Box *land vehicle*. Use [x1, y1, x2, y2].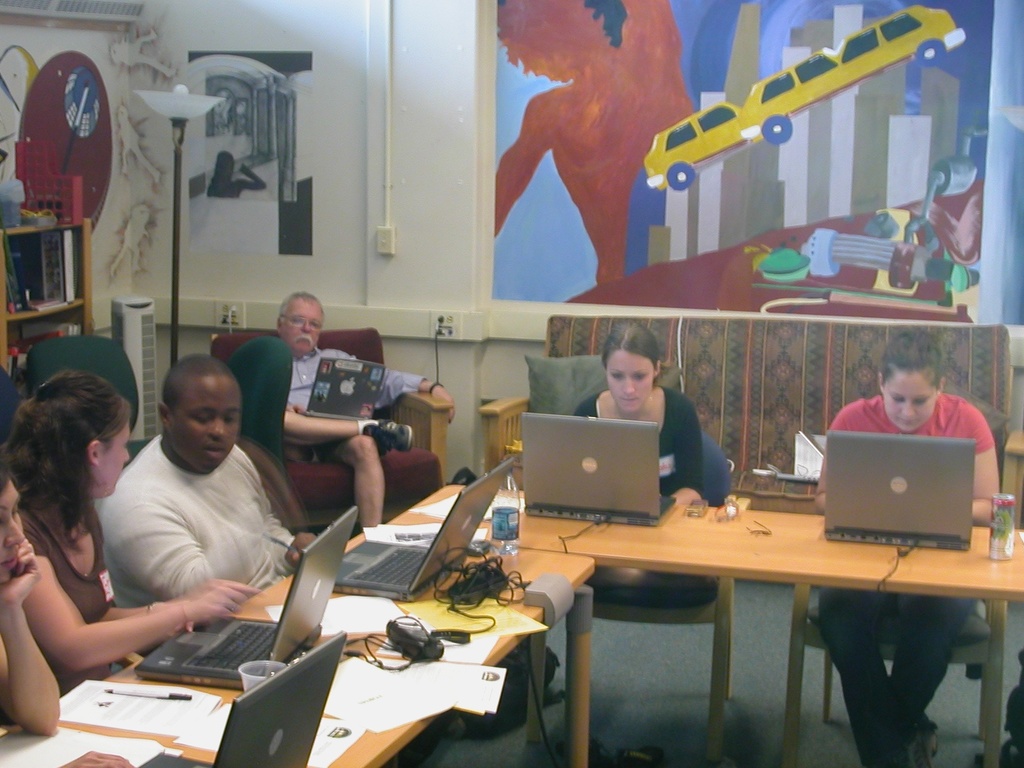
[644, 7, 967, 191].
